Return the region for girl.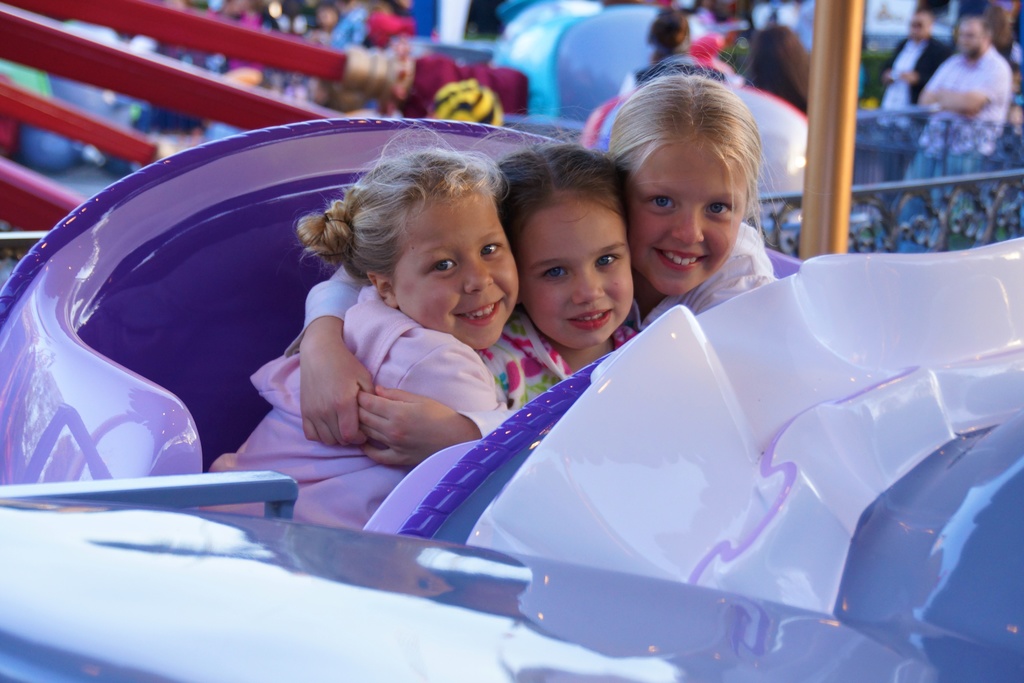
477, 118, 635, 409.
